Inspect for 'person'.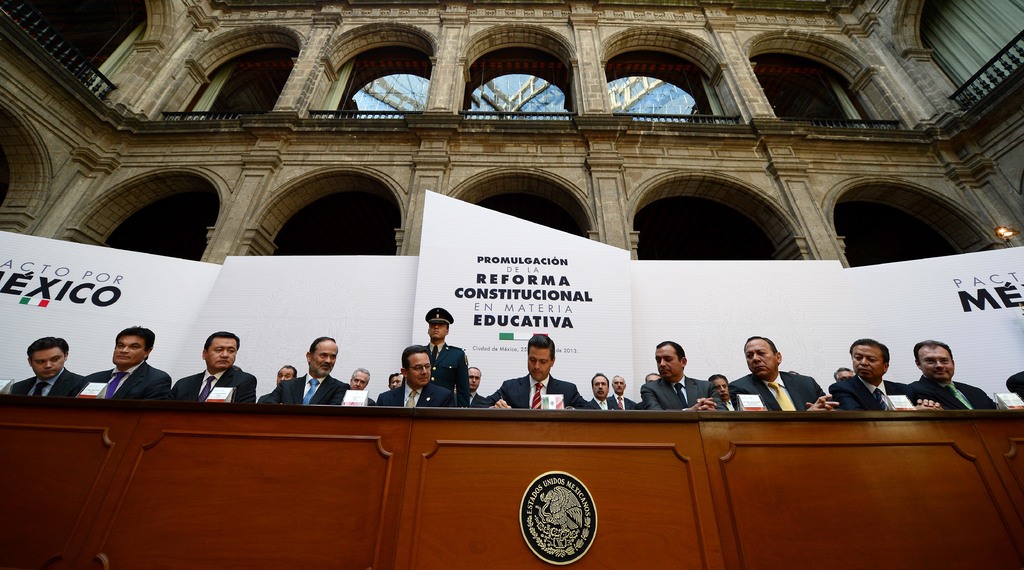
Inspection: locate(826, 360, 856, 399).
